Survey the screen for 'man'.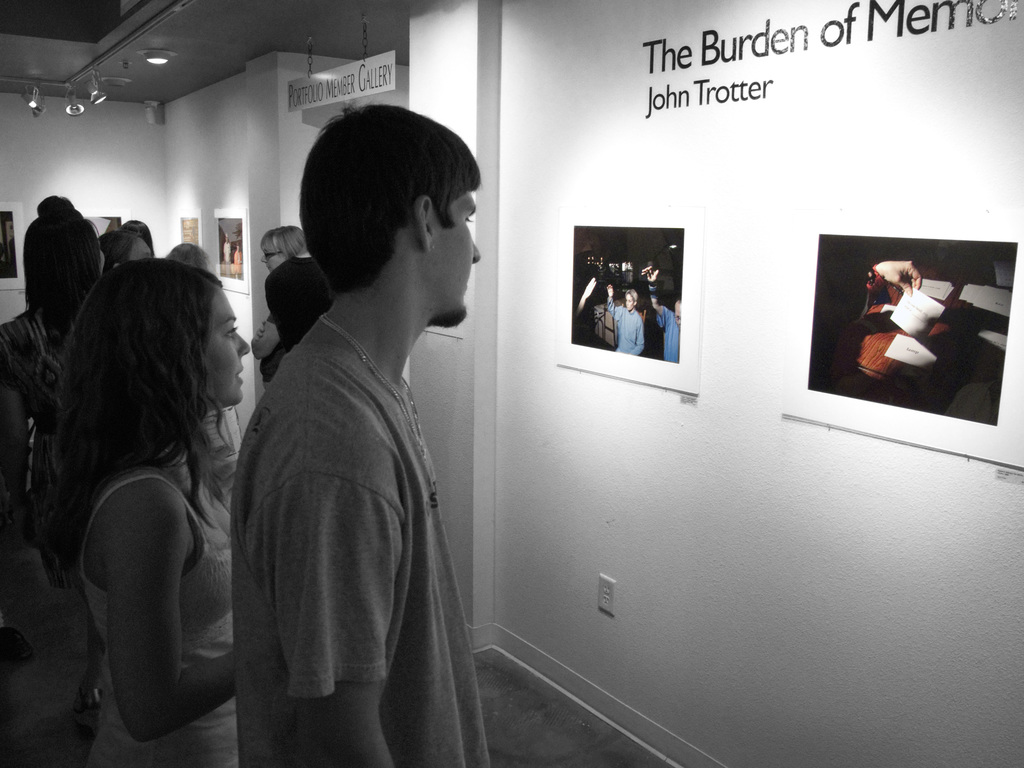
Survey found: {"x1": 220, "y1": 106, "x2": 506, "y2": 750}.
